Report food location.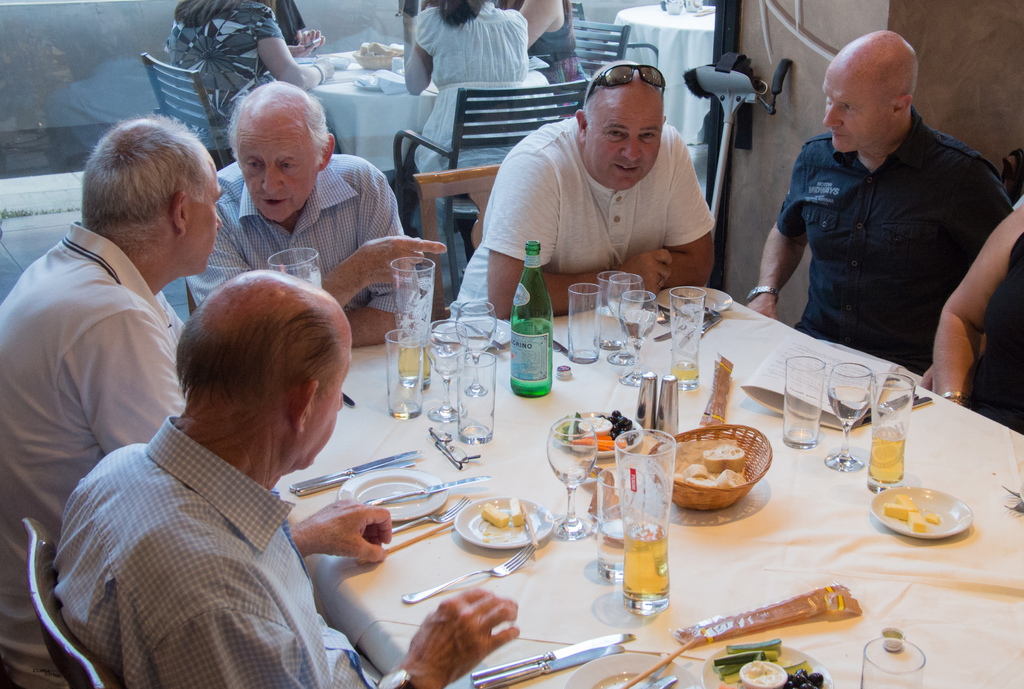
Report: <region>483, 501, 531, 529</region>.
